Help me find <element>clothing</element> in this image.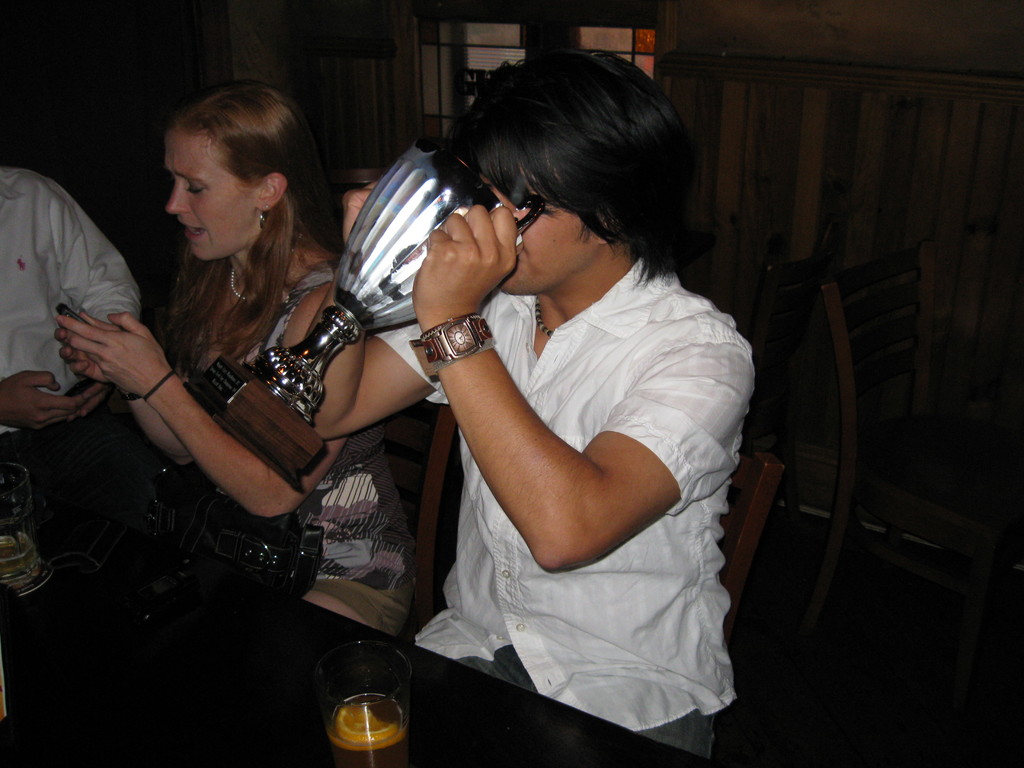
Found it: 0 167 139 552.
